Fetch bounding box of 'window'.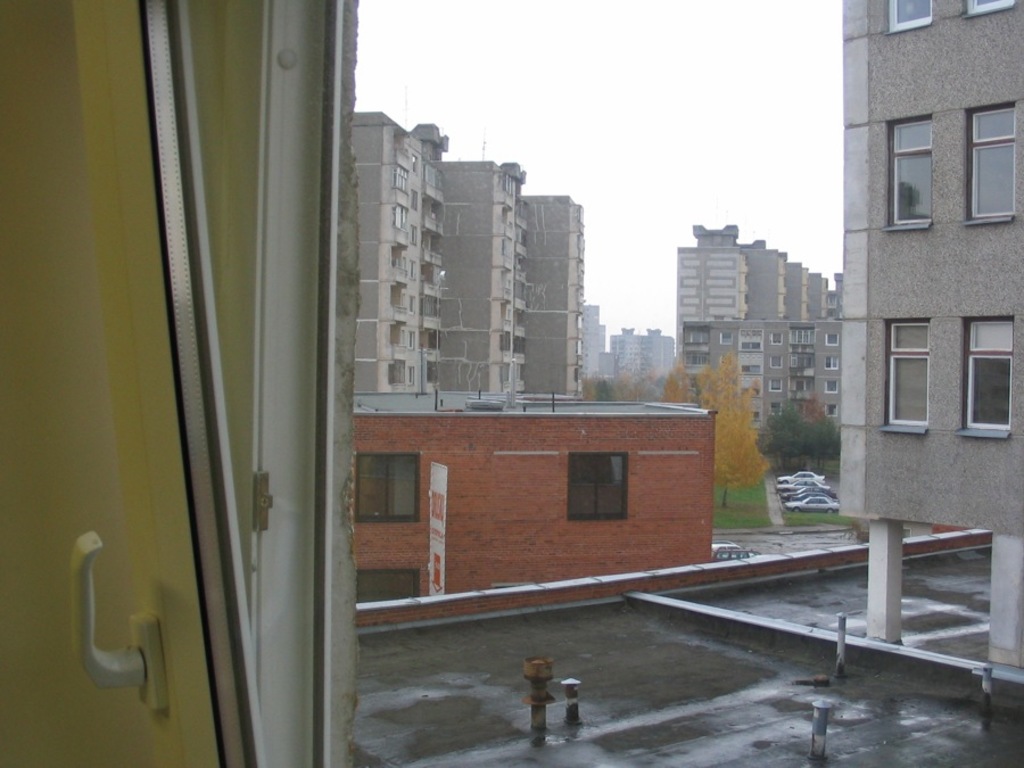
Bbox: <region>769, 329, 785, 347</region>.
